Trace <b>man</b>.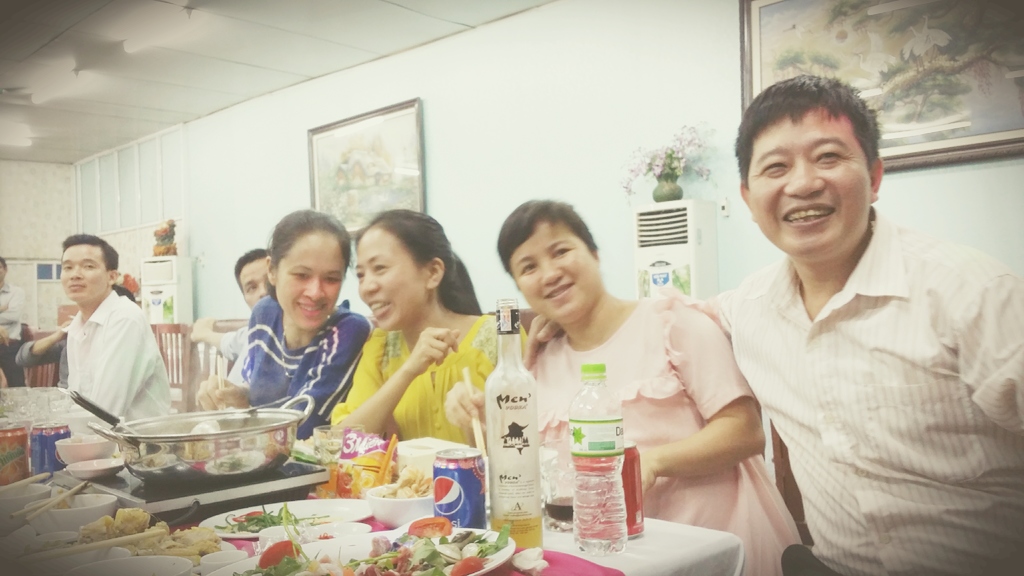
Traced to crop(190, 244, 274, 408).
